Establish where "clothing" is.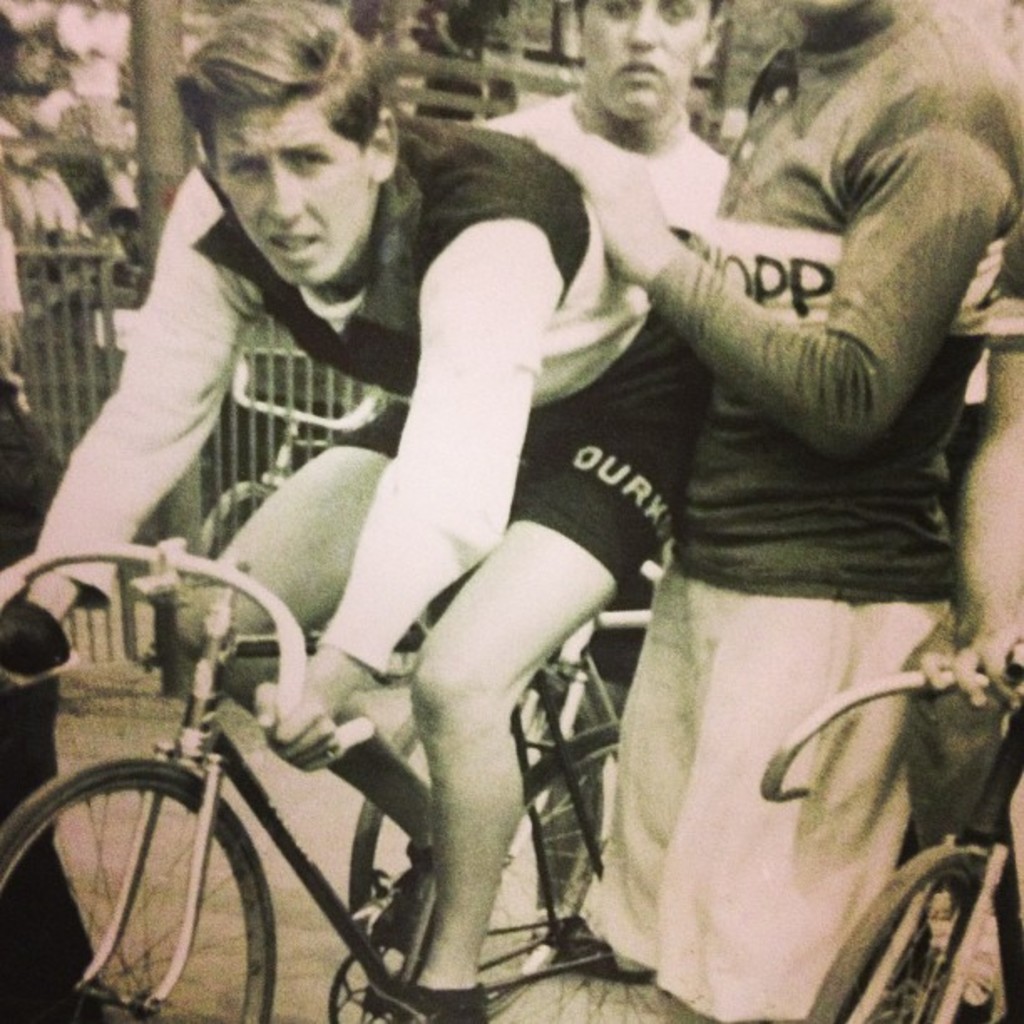
Established at (left=574, top=0, right=1022, bottom=1021).
